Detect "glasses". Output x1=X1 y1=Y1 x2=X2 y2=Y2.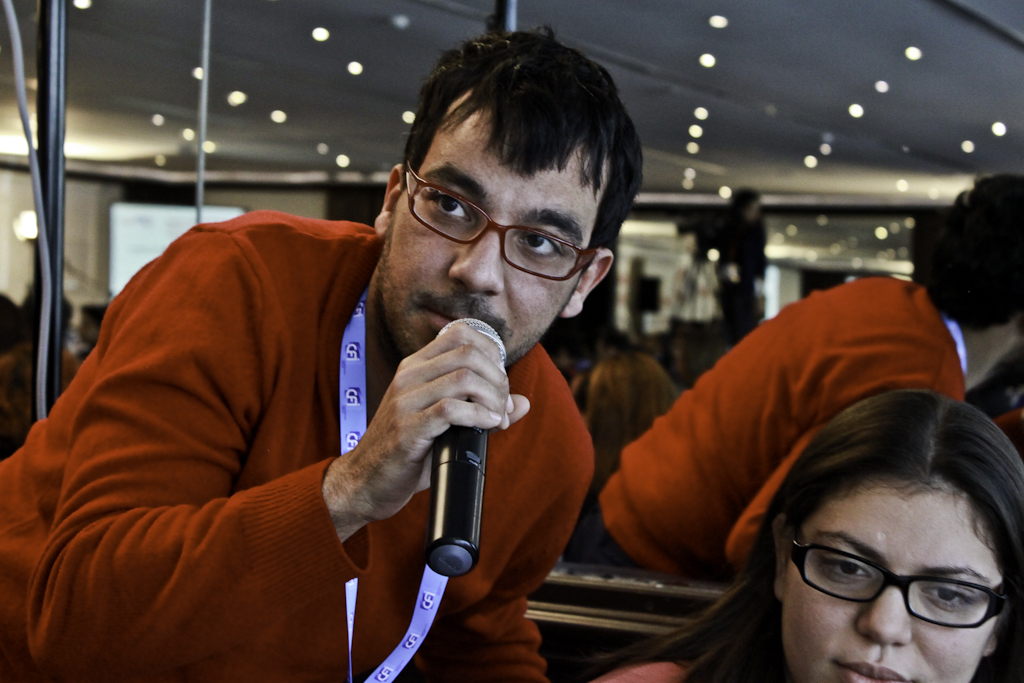
x1=796 y1=540 x2=1014 y2=634.
